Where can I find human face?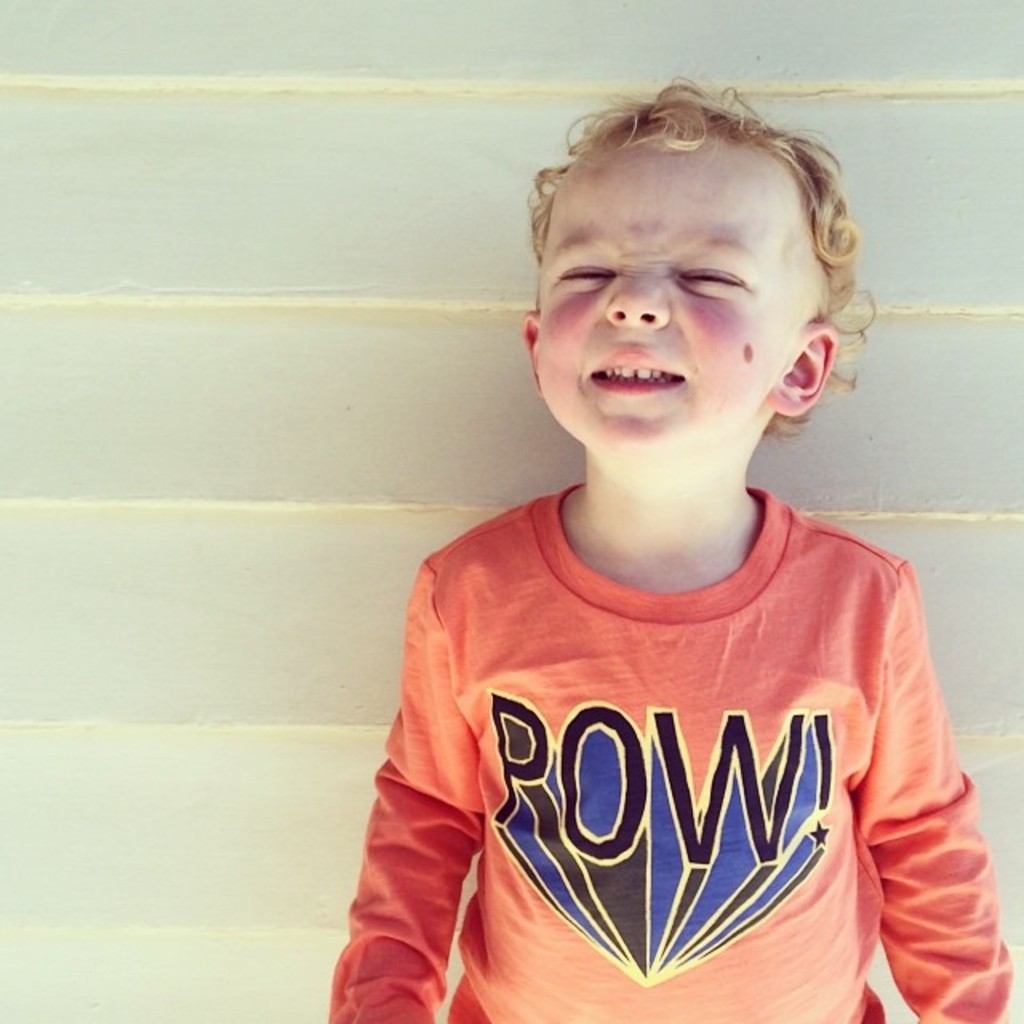
You can find it at [536,128,813,434].
